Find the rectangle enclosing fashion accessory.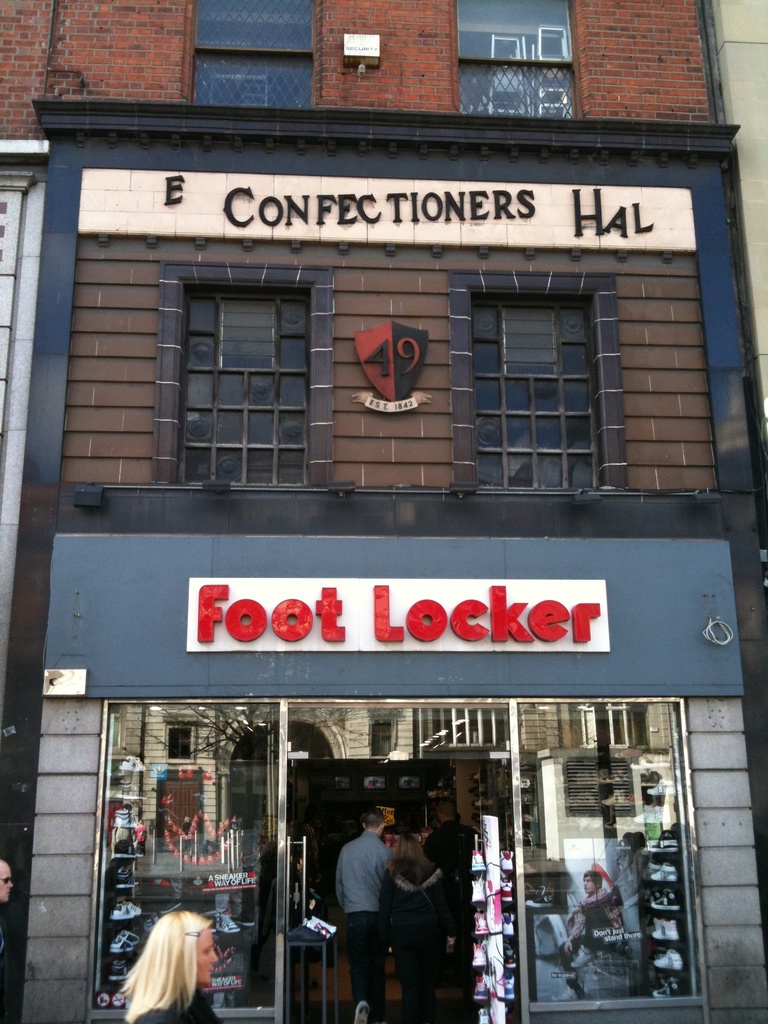
x1=498 y1=849 x2=515 y2=872.
